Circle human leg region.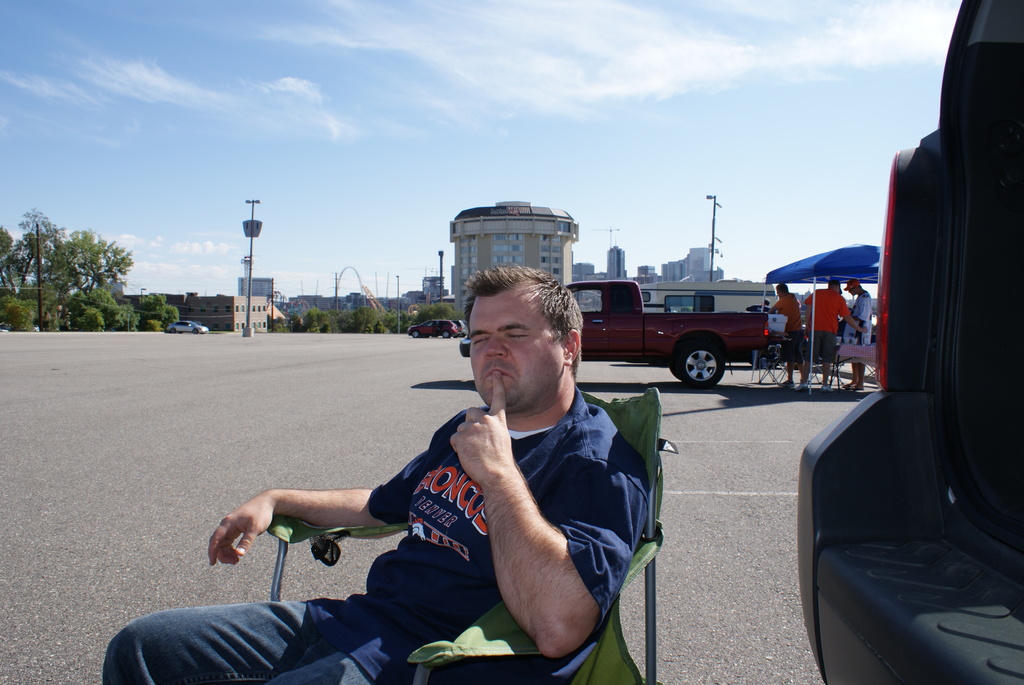
Region: bbox=[101, 599, 388, 682].
